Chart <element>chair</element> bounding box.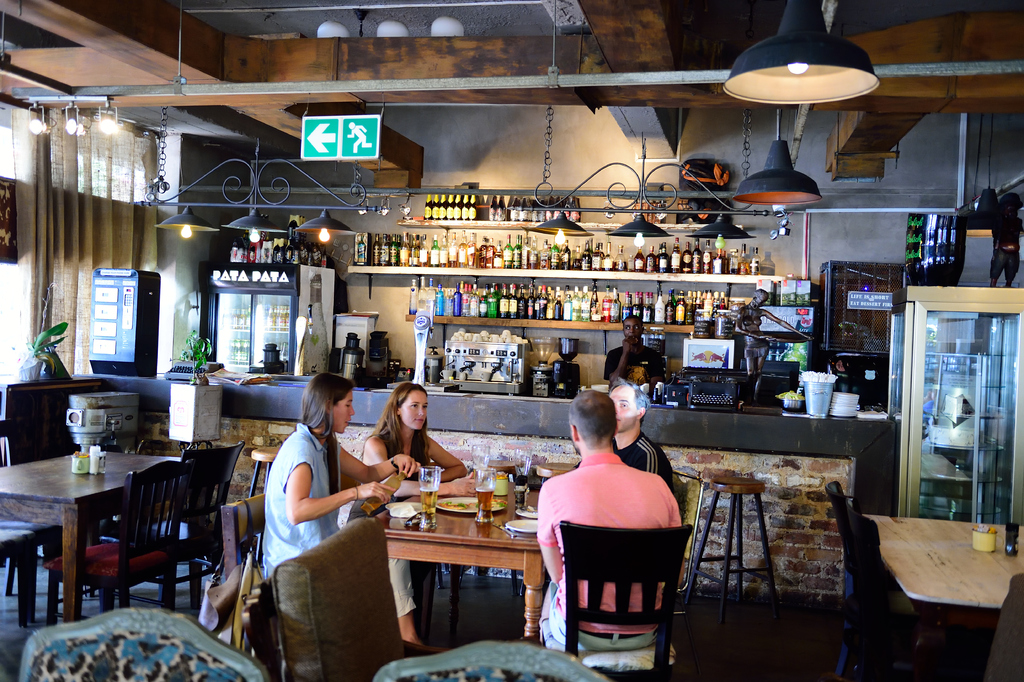
Charted: 219, 493, 268, 648.
